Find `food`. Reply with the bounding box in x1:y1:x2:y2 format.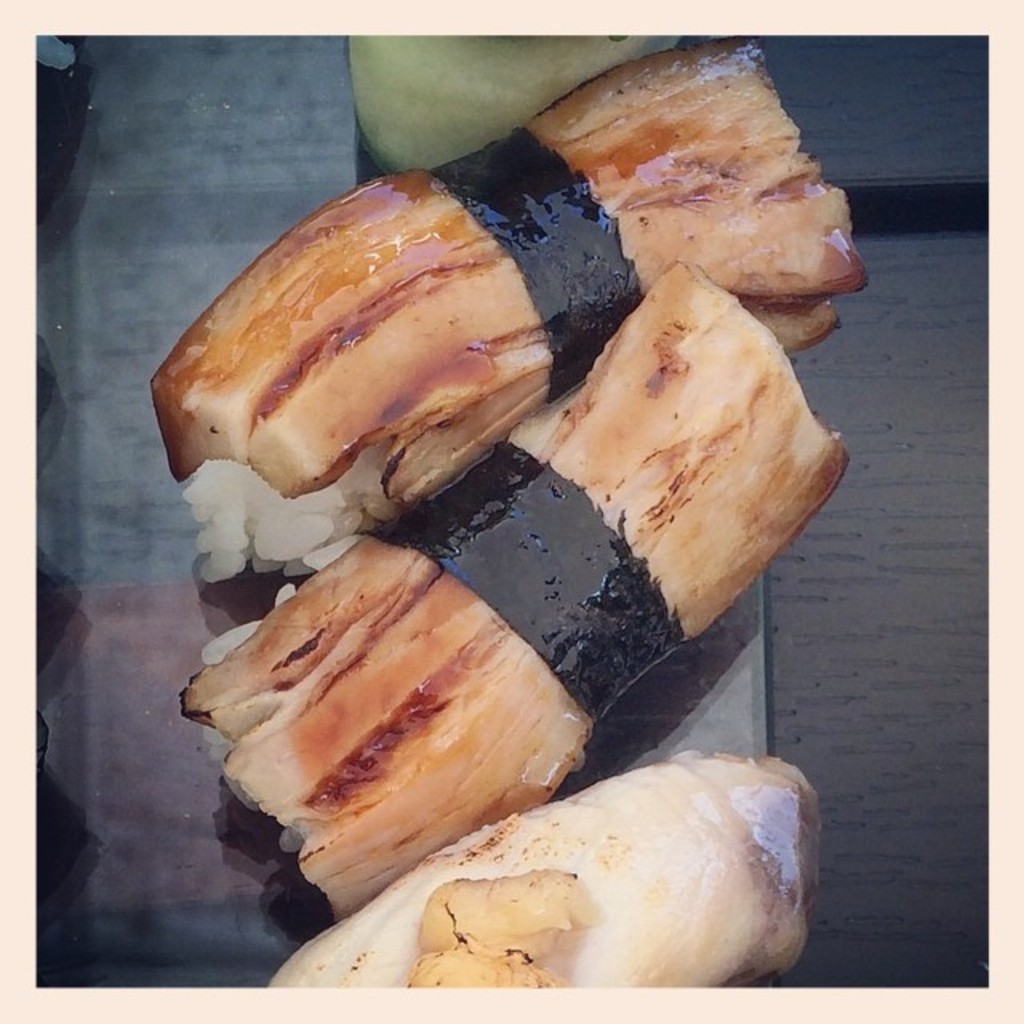
344:32:678:170.
